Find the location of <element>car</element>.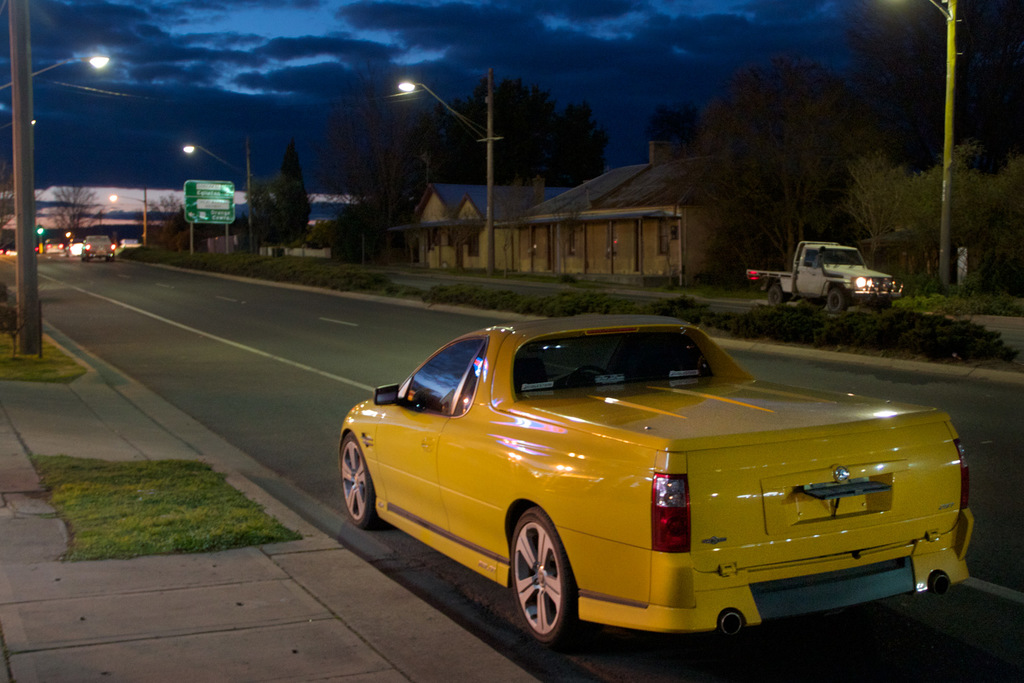
Location: 85:236:111:260.
